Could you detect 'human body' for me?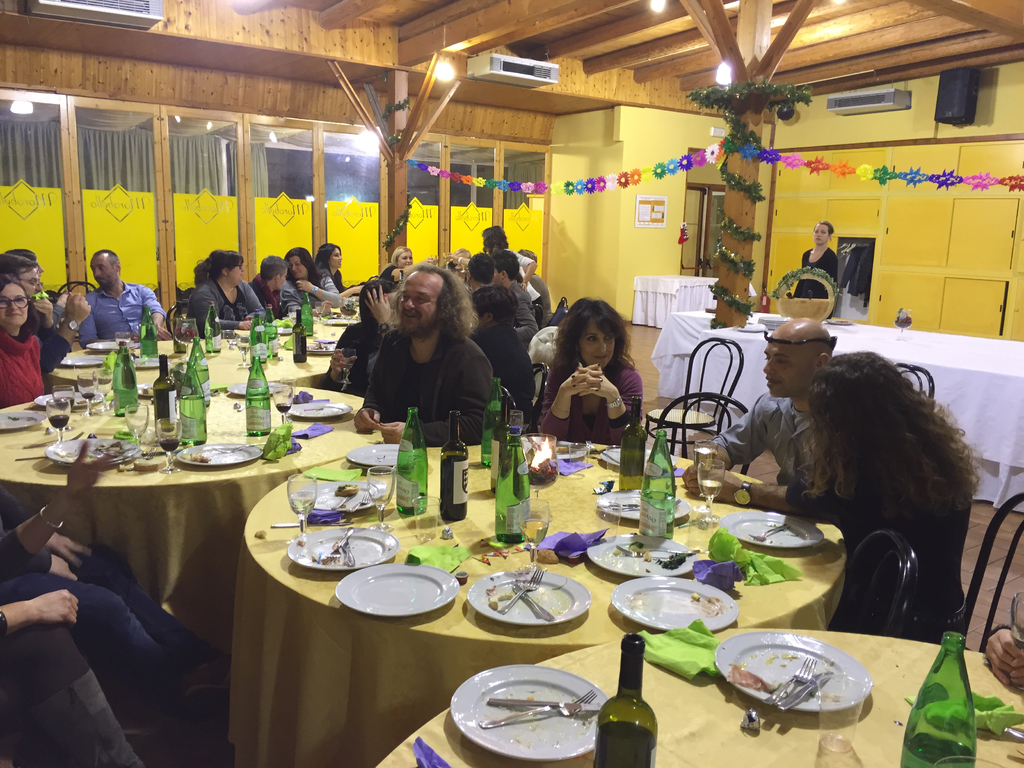
Detection result: box=[321, 230, 340, 294].
